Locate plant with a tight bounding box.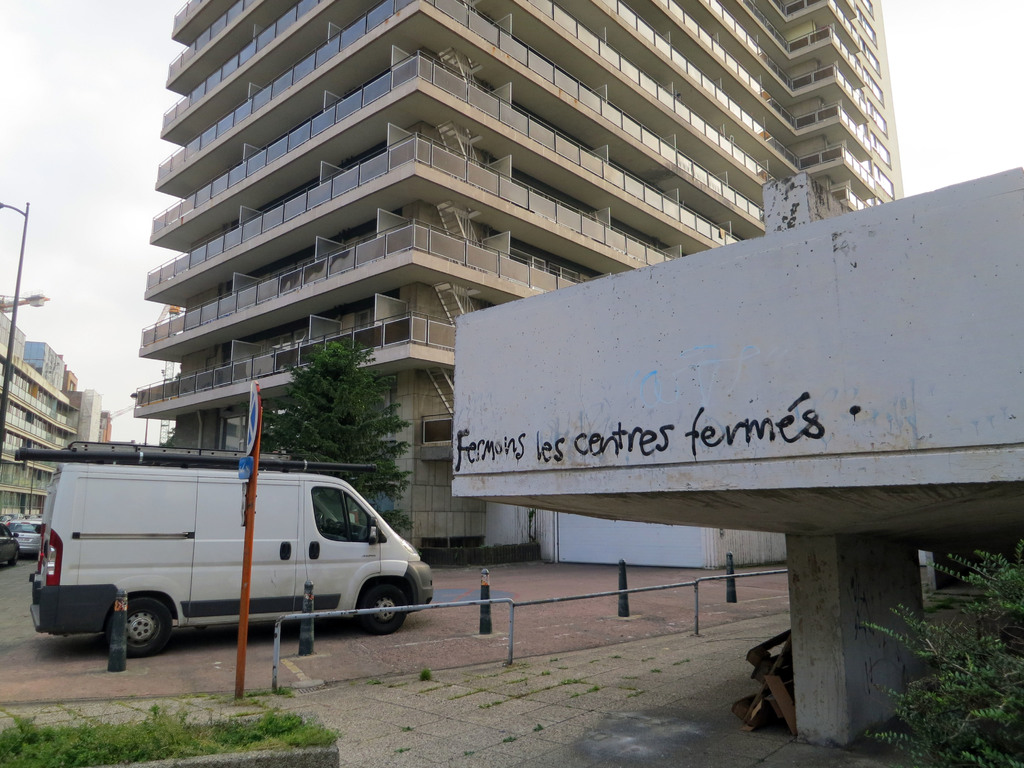
(left=399, top=722, right=413, bottom=734).
